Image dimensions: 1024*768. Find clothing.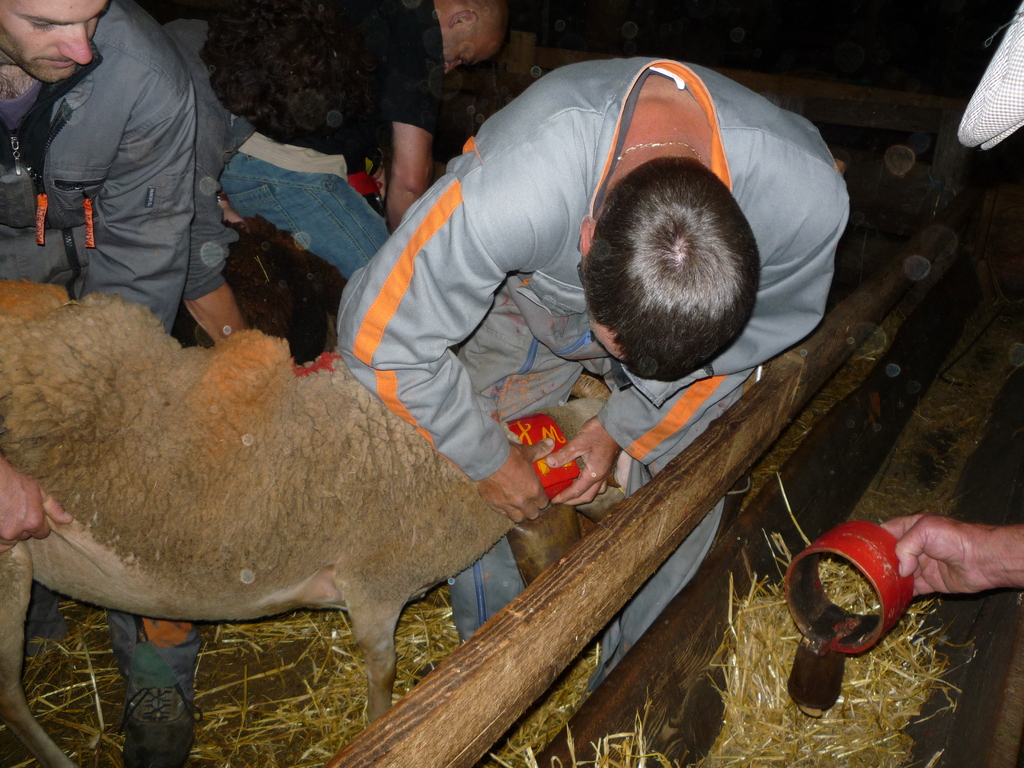
(13, 3, 273, 351).
